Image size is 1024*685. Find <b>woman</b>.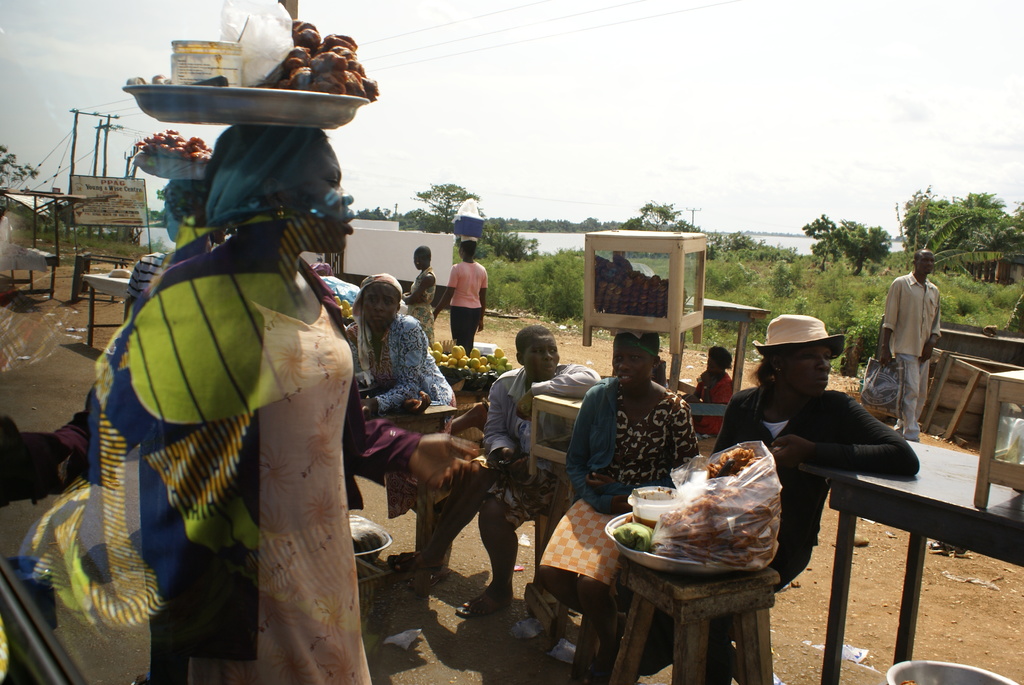
BBox(537, 329, 697, 684).
